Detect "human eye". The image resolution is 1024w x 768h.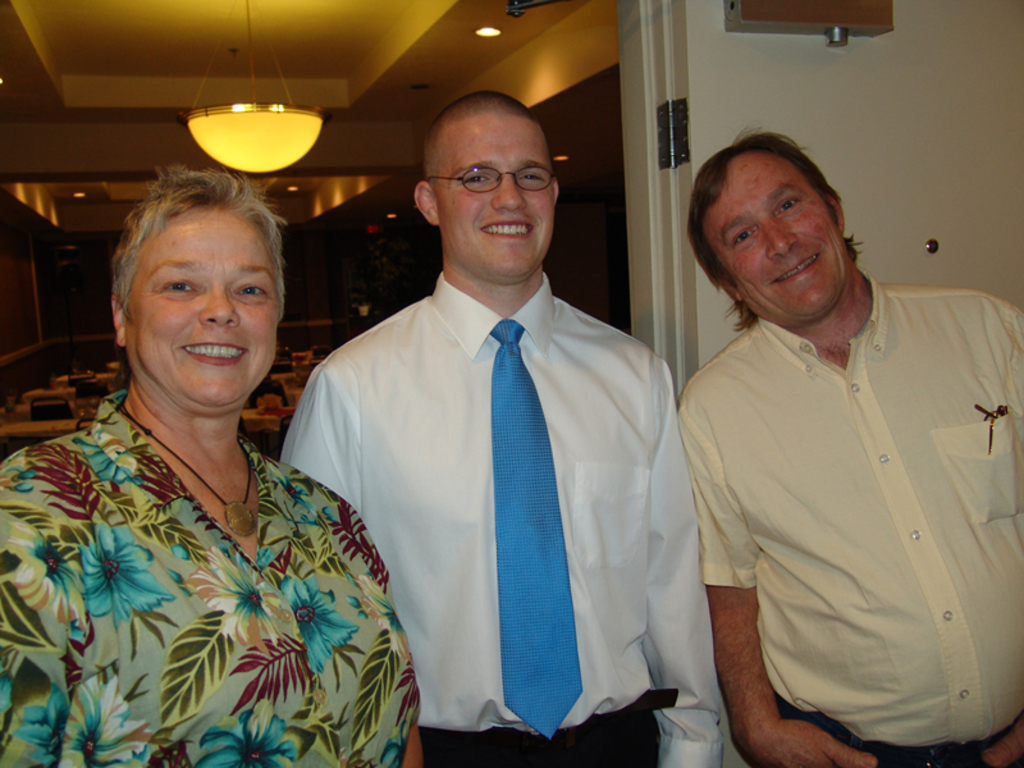
152 273 197 305.
